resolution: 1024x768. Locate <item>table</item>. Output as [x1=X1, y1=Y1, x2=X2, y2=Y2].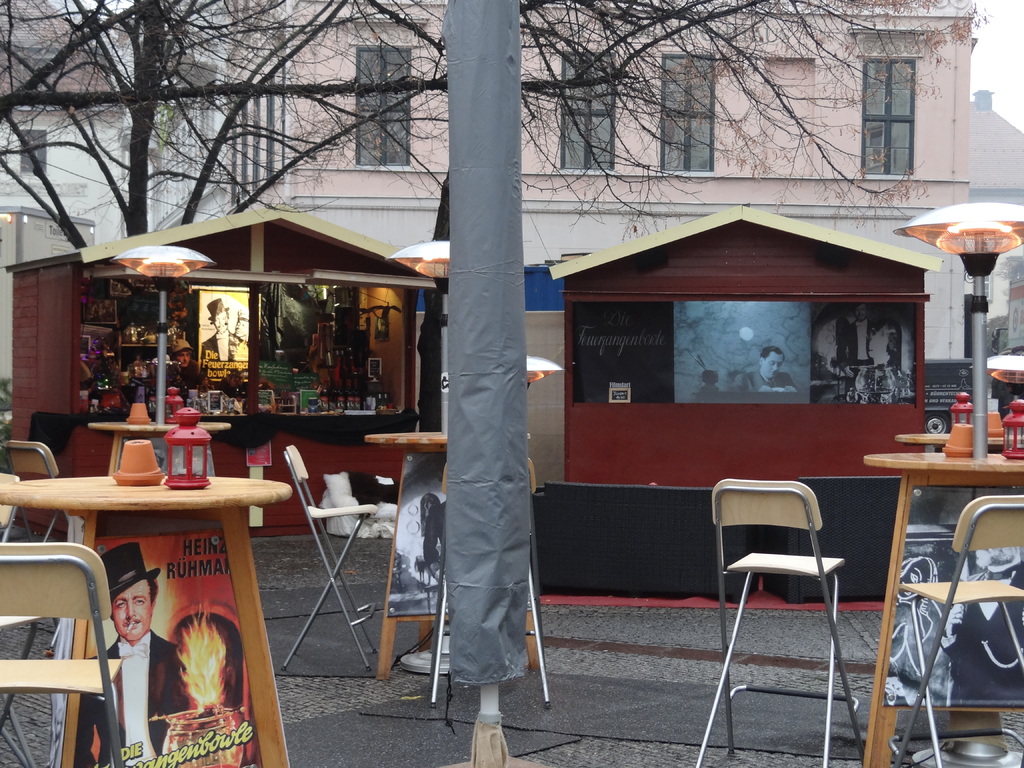
[x1=44, y1=477, x2=283, y2=758].
